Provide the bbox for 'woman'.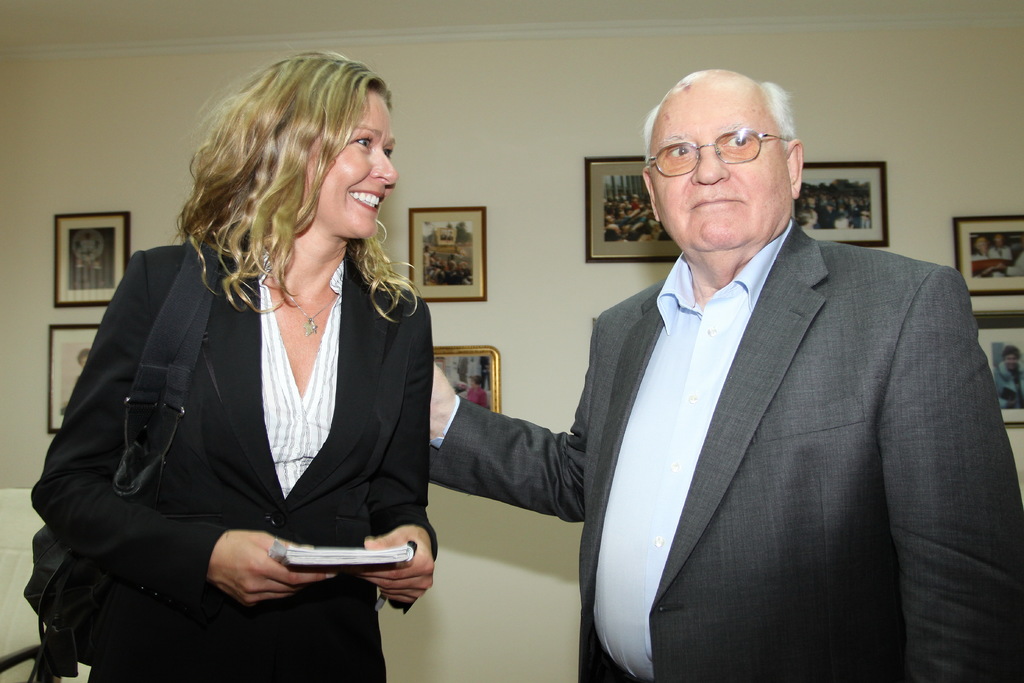
<bbox>30, 49, 434, 682</bbox>.
